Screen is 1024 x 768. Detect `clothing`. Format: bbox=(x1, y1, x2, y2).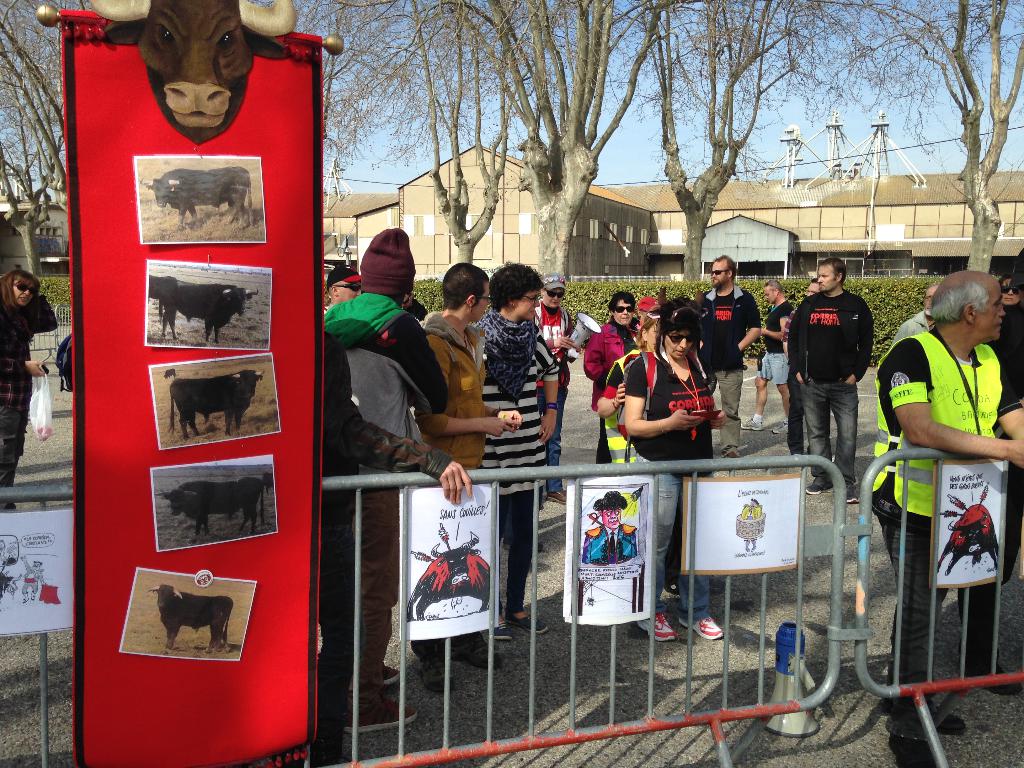
bbox=(0, 296, 56, 488).
